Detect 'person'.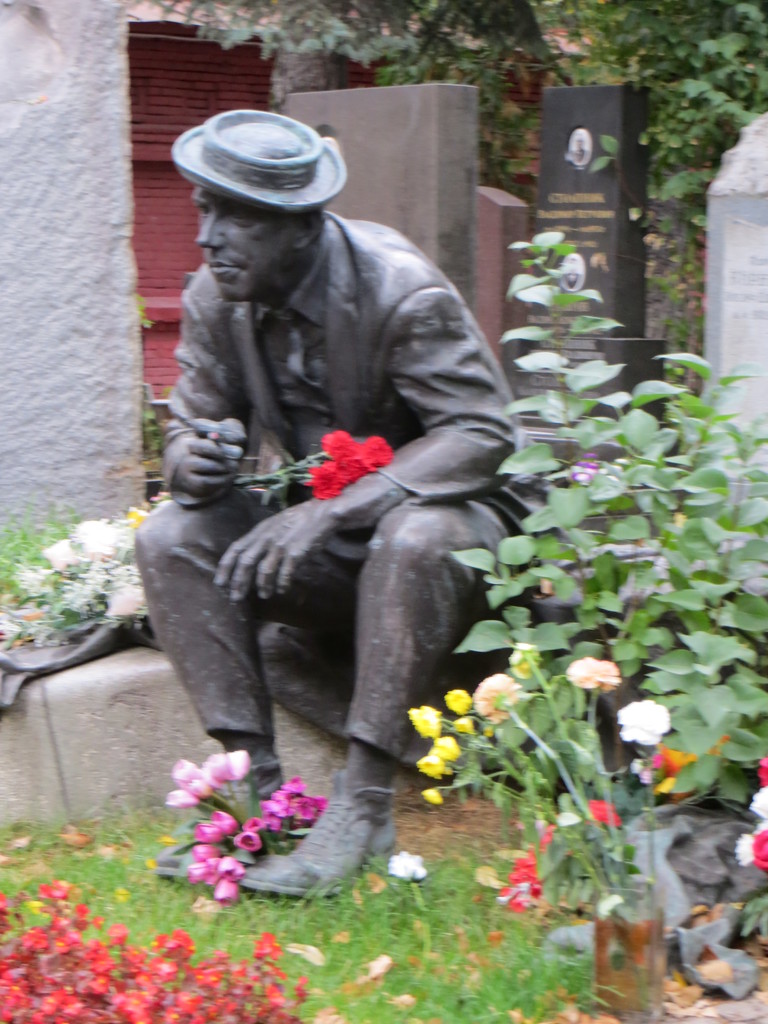
Detected at [148,91,537,930].
